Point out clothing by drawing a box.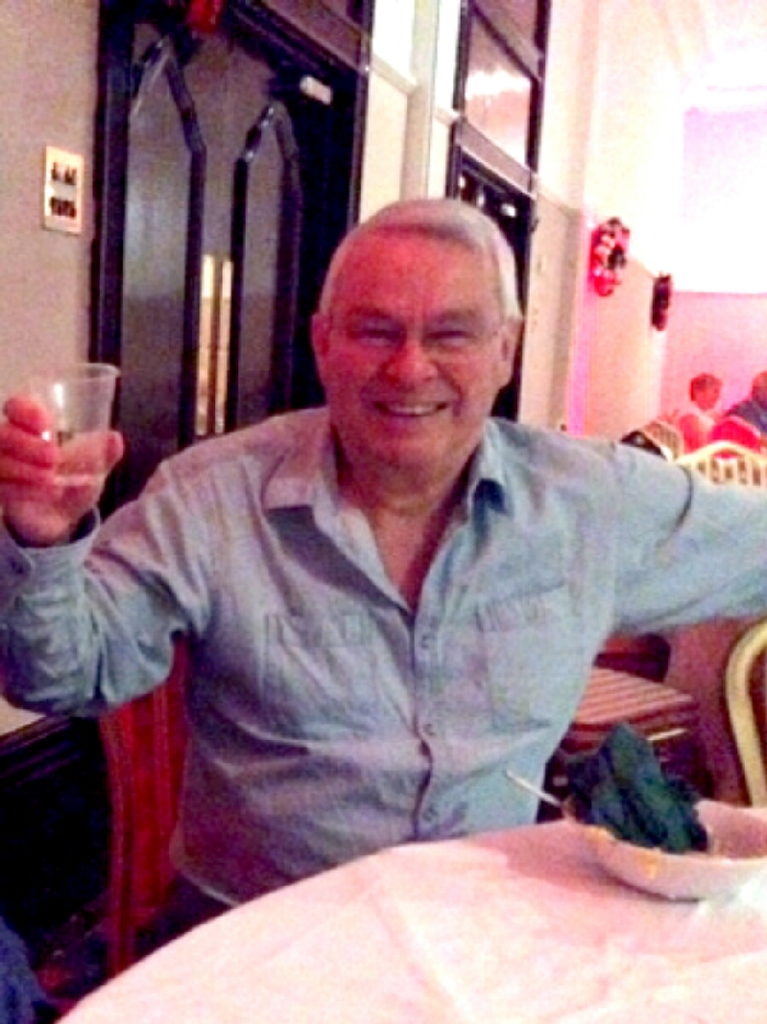
bbox(727, 393, 765, 436).
